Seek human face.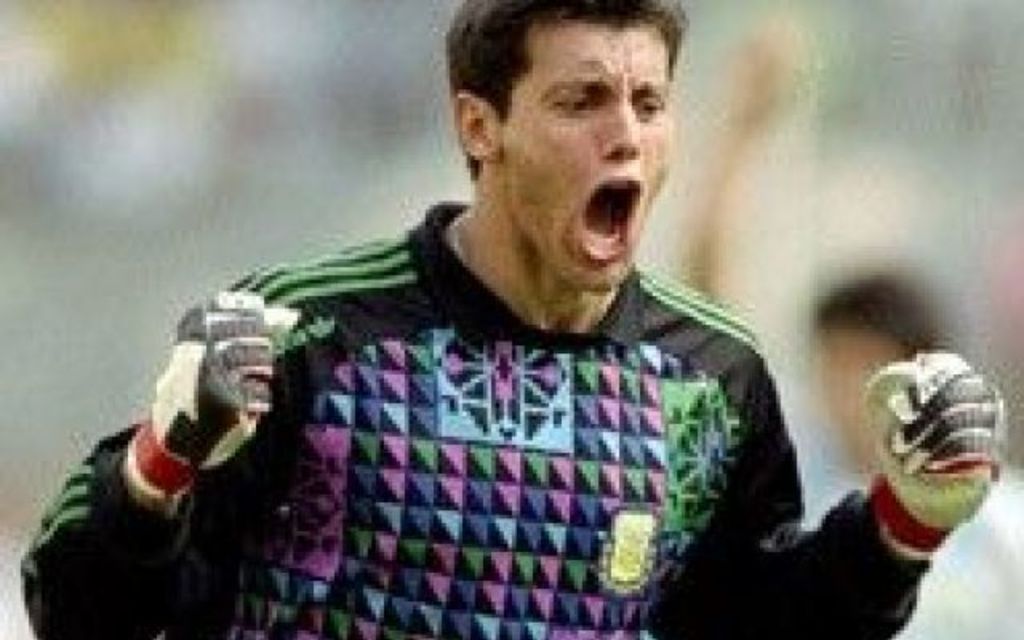
<region>504, 22, 672, 290</region>.
